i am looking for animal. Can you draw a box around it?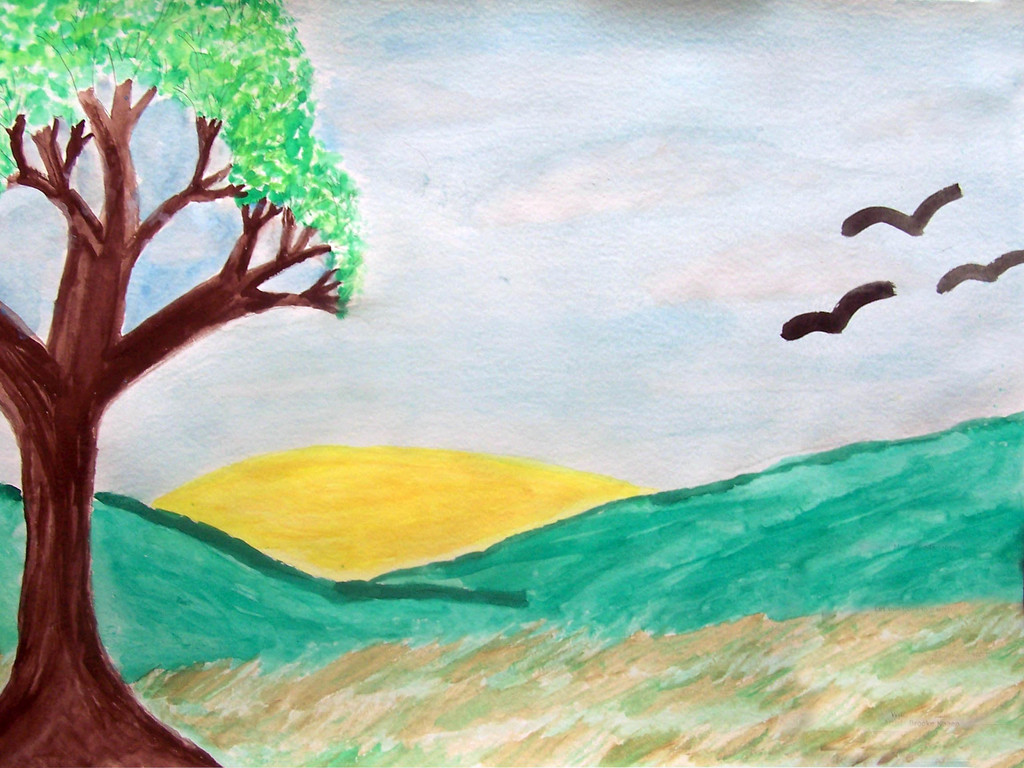
Sure, the bounding box is (778,284,900,339).
